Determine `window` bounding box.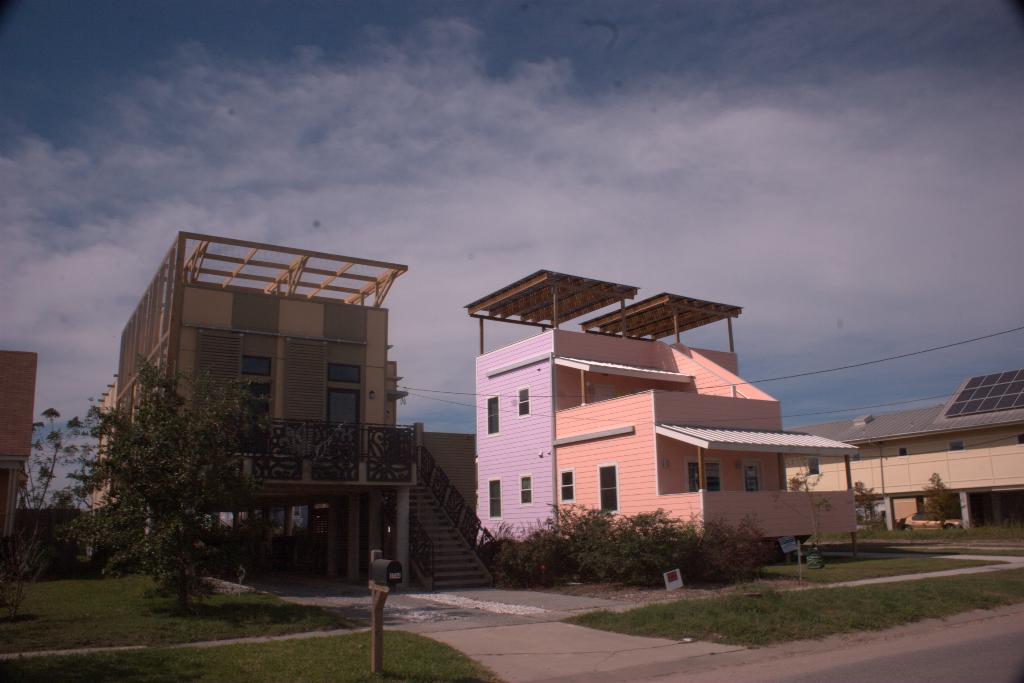
Determined: left=806, top=459, right=819, bottom=476.
